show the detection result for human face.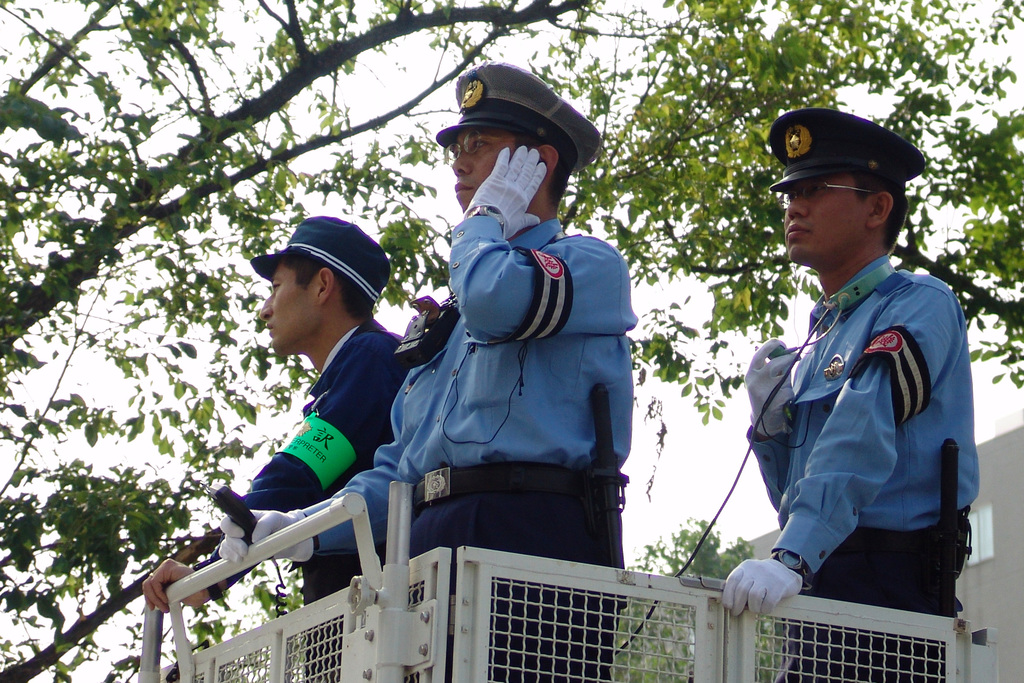
[x1=259, y1=256, x2=314, y2=357].
